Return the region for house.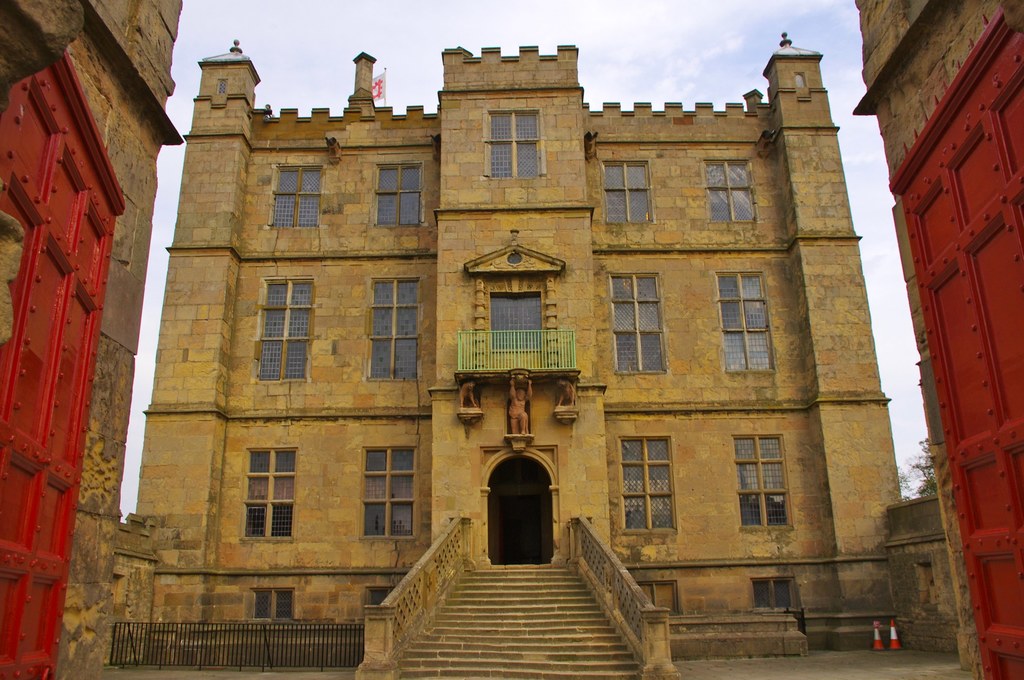
(x1=849, y1=0, x2=1023, y2=664).
